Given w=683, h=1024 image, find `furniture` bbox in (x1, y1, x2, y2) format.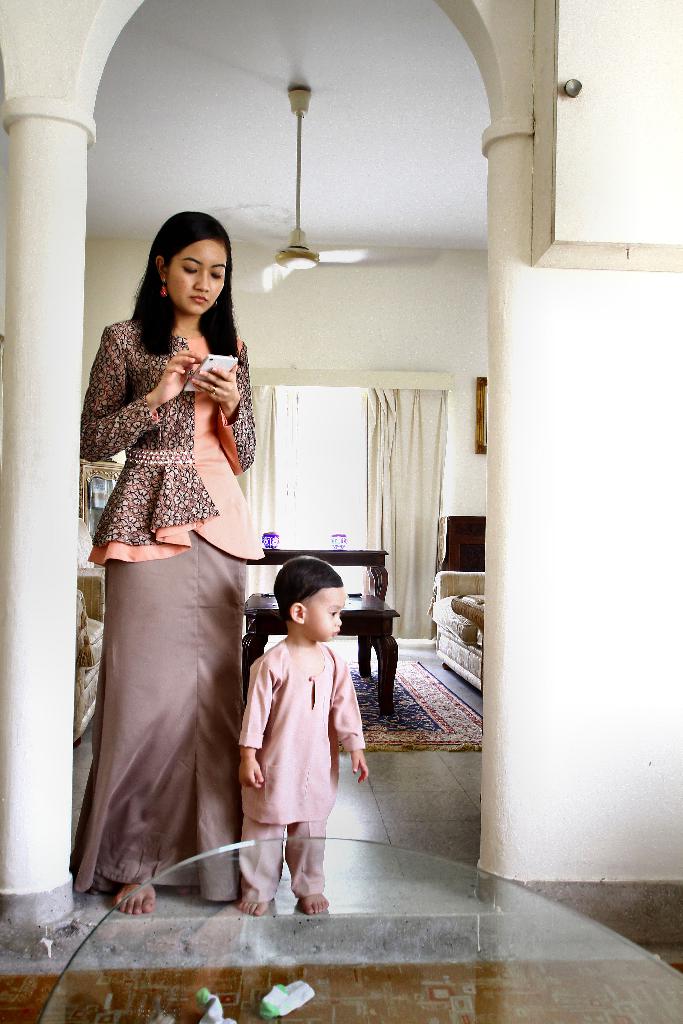
(245, 546, 389, 600).
